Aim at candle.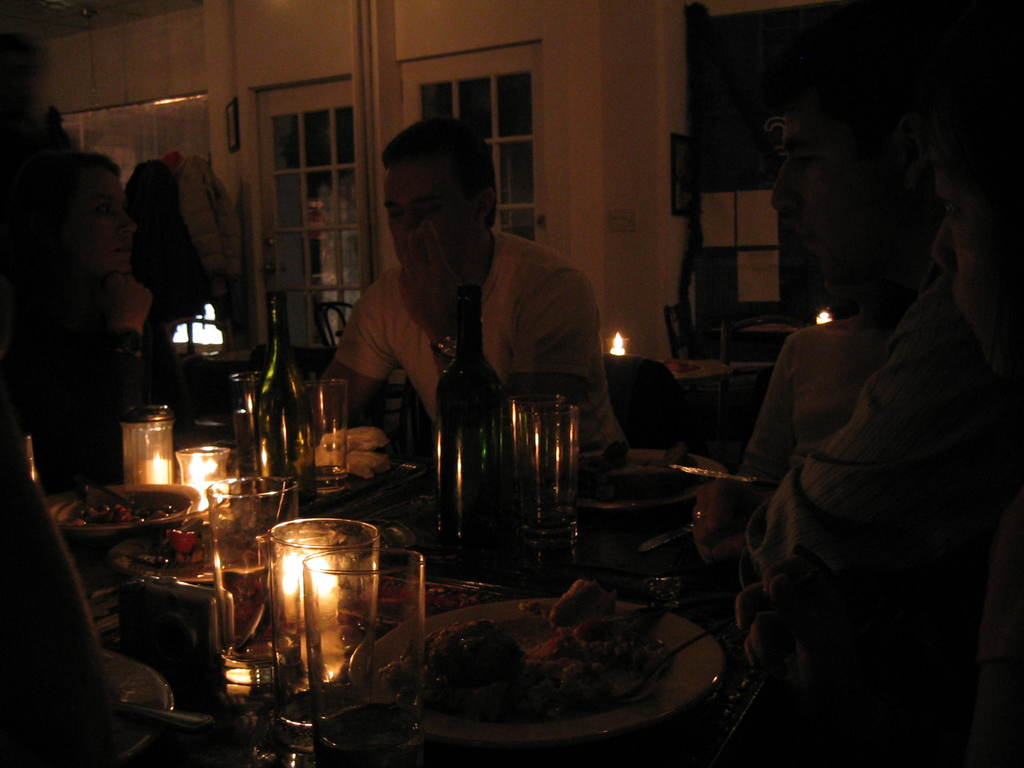
Aimed at l=120, t=403, r=172, b=487.
